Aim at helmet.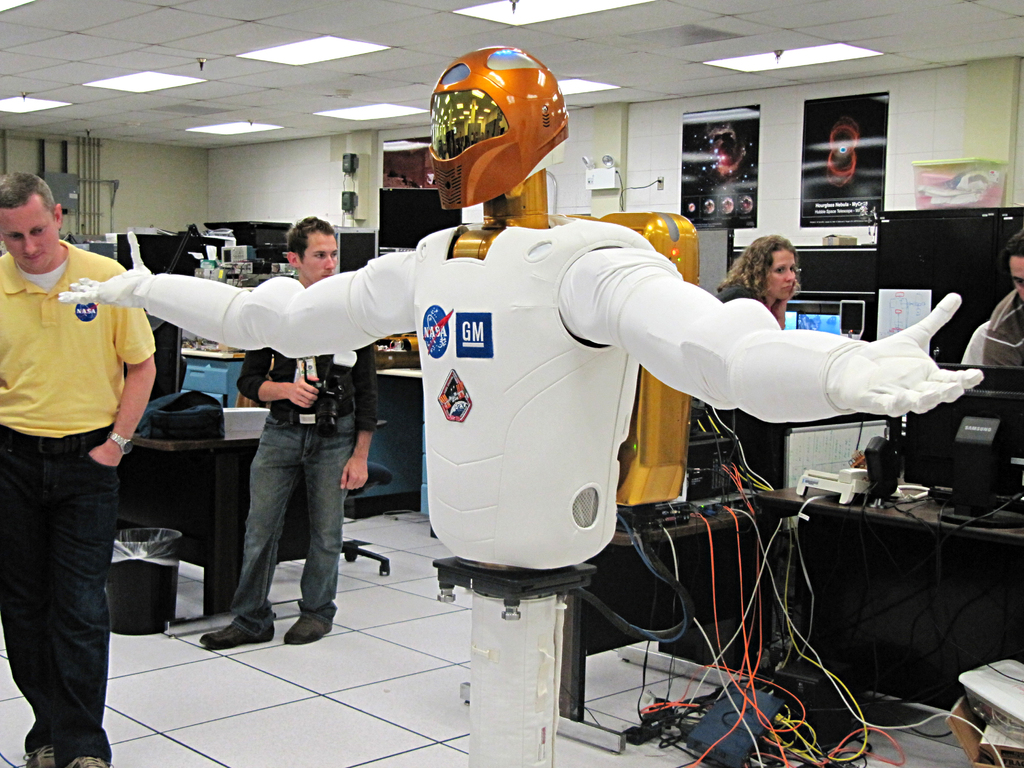
Aimed at 422, 42, 571, 228.
